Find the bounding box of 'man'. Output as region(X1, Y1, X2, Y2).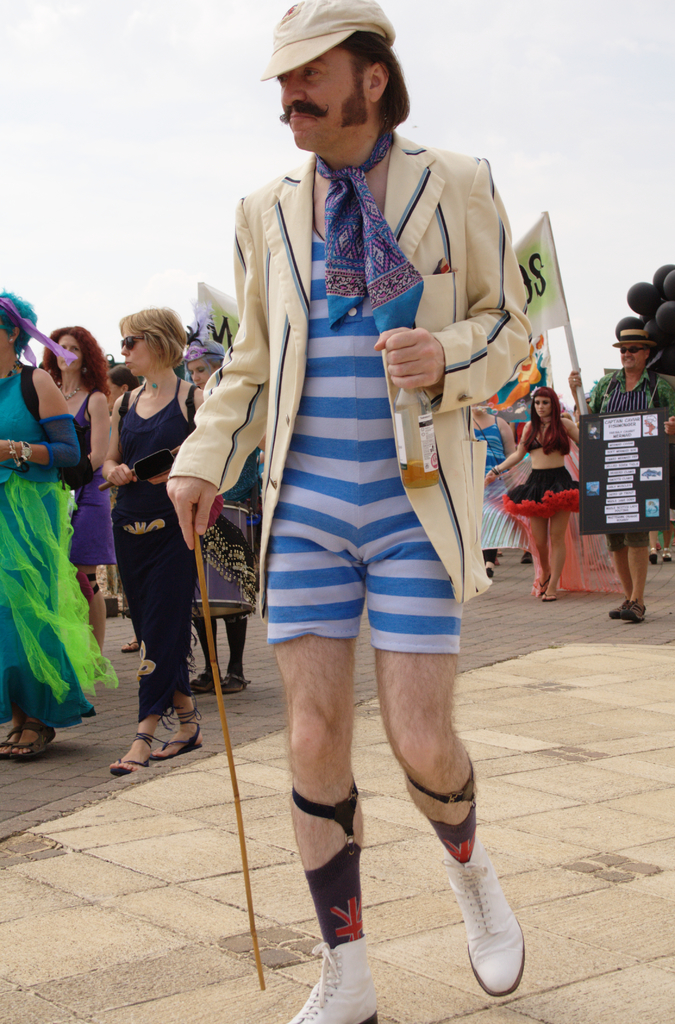
region(569, 324, 674, 618).
